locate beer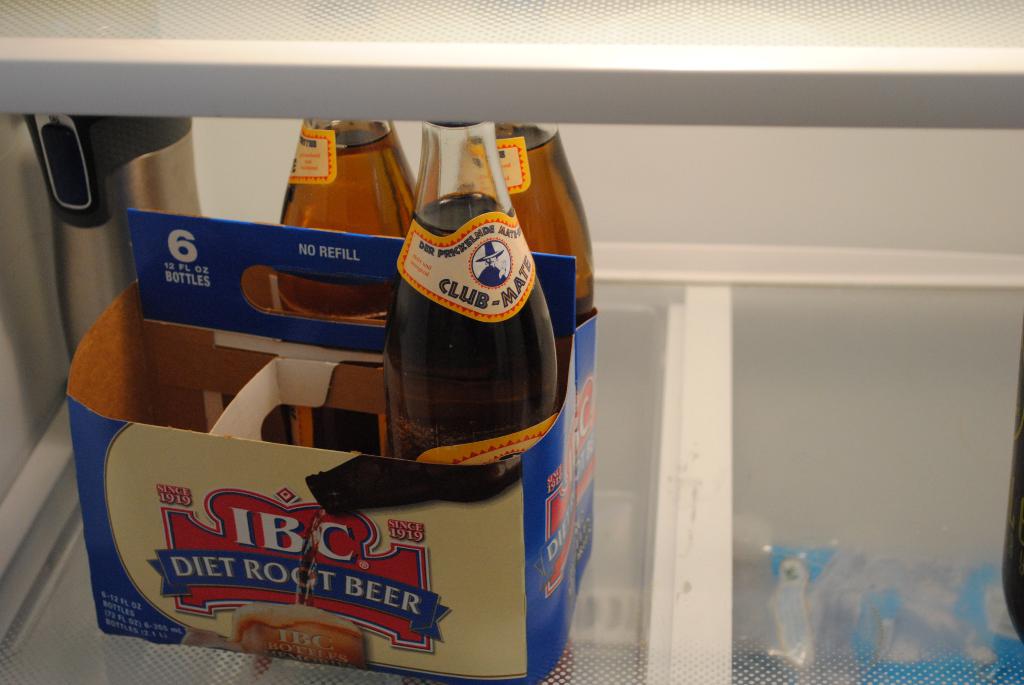
BBox(274, 101, 424, 384)
